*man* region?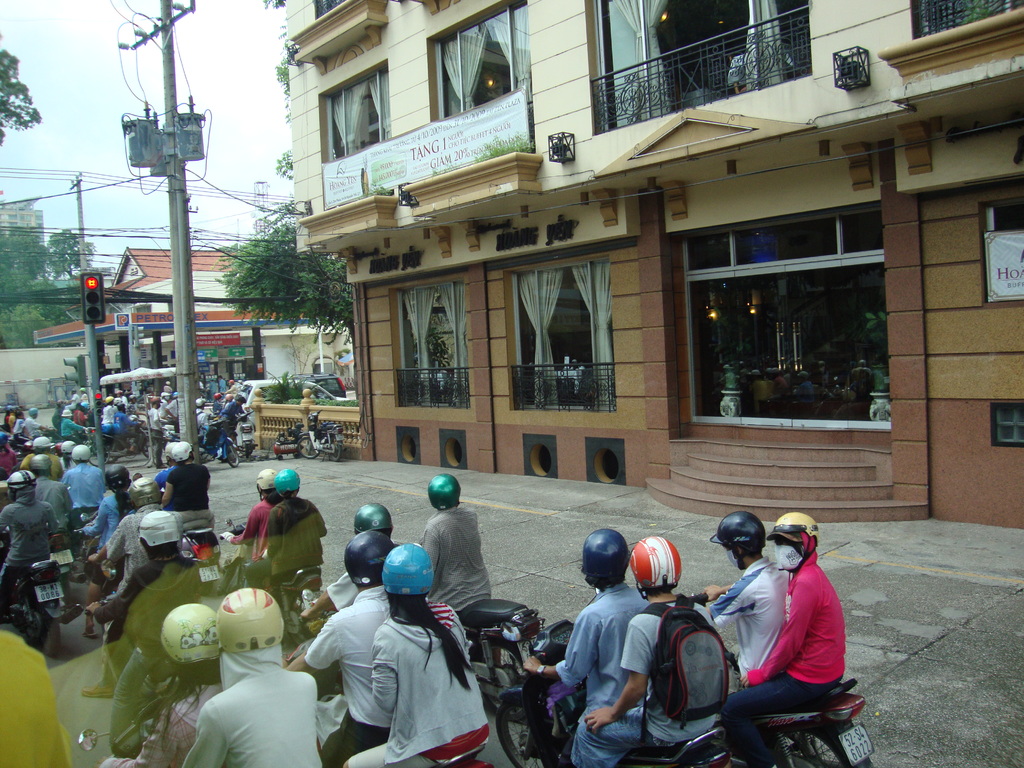
521, 525, 652, 758
